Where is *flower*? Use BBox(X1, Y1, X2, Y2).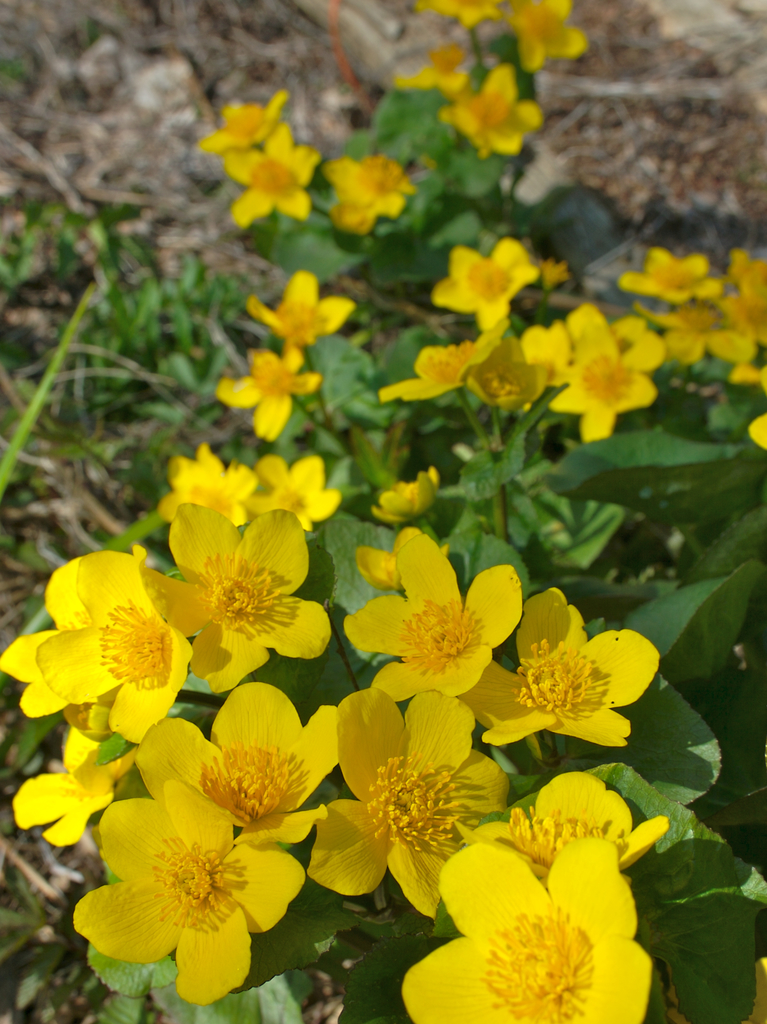
BBox(493, 0, 589, 69).
